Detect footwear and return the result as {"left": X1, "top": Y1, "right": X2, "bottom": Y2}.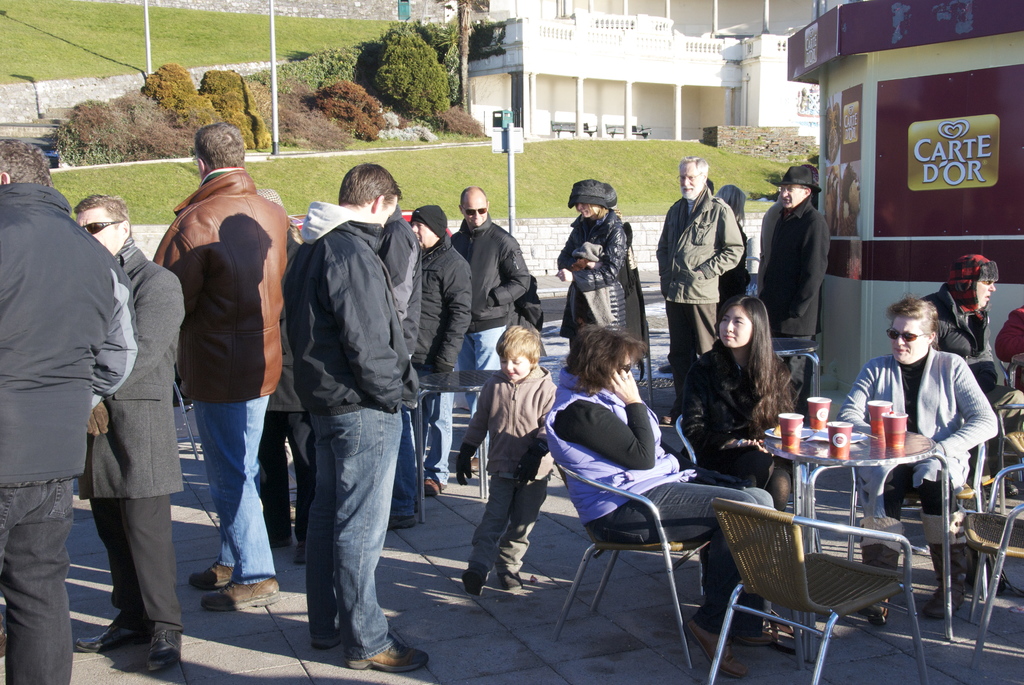
{"left": 924, "top": 545, "right": 965, "bottom": 618}.
